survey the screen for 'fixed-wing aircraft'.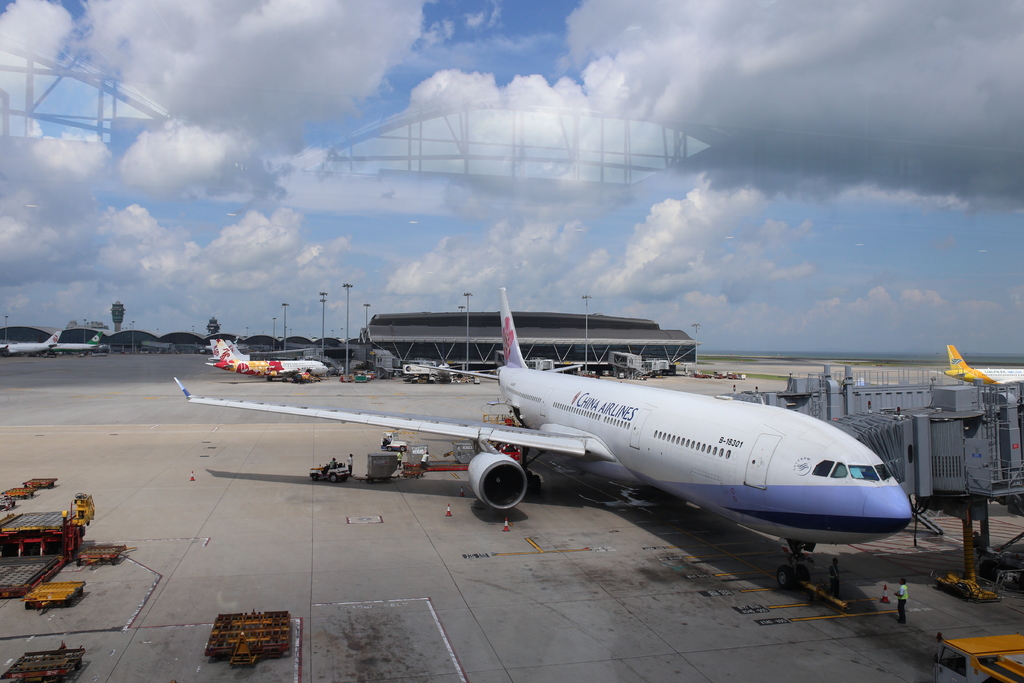
Survey found: x1=942 y1=342 x2=1023 y2=386.
